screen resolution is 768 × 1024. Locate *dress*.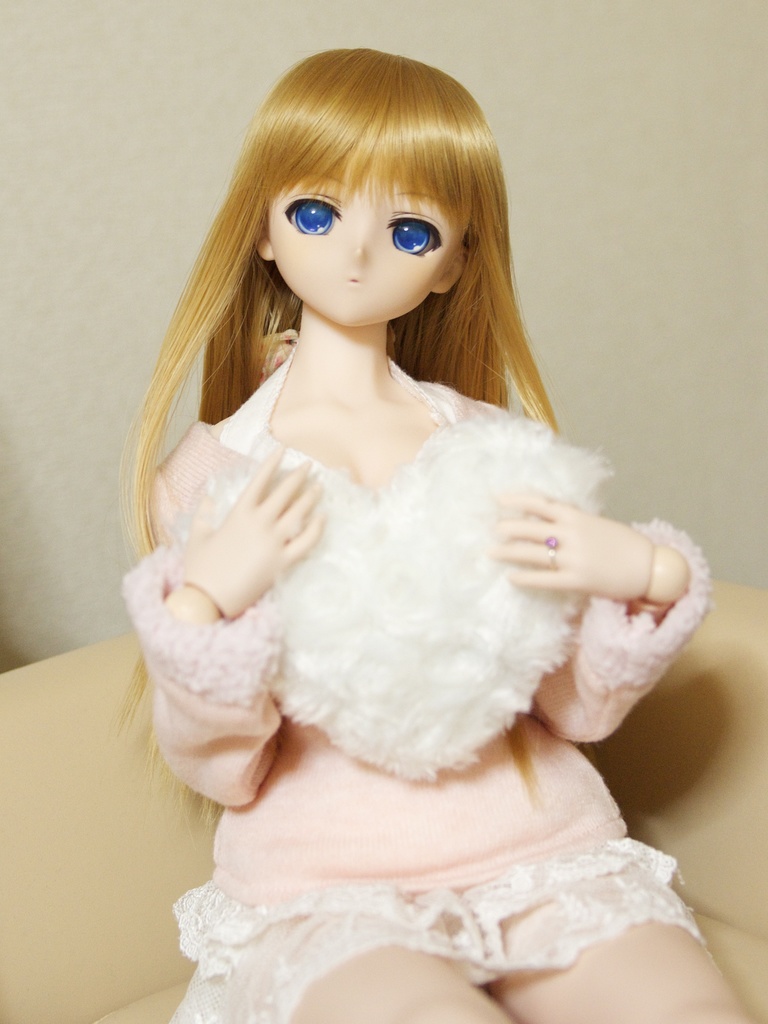
l=109, t=346, r=719, b=1023.
